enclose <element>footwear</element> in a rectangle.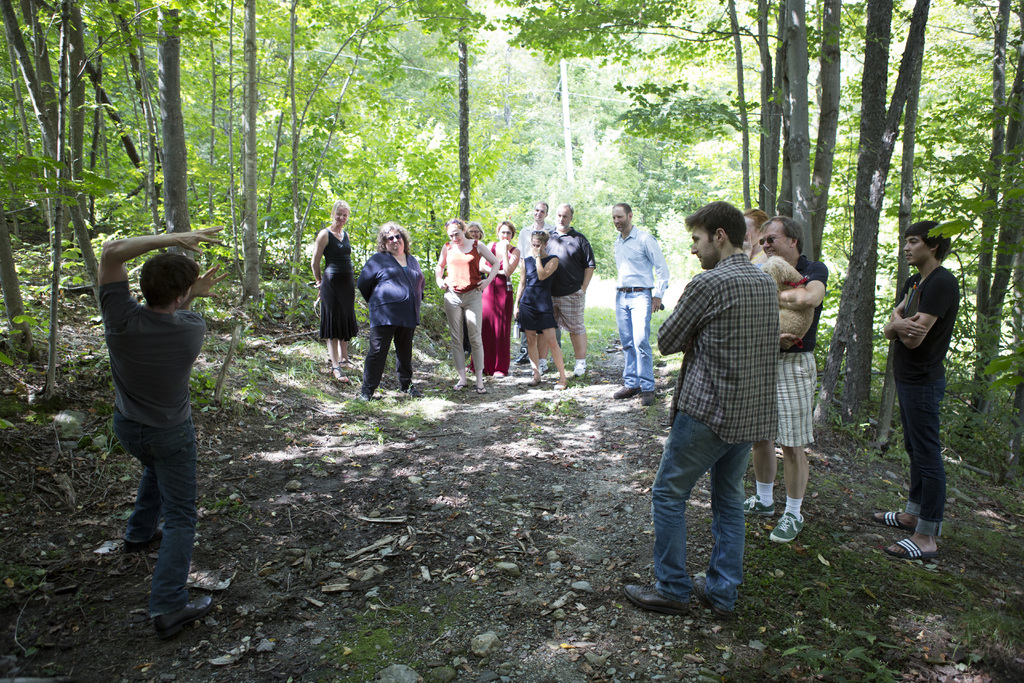
box=[526, 372, 540, 387].
